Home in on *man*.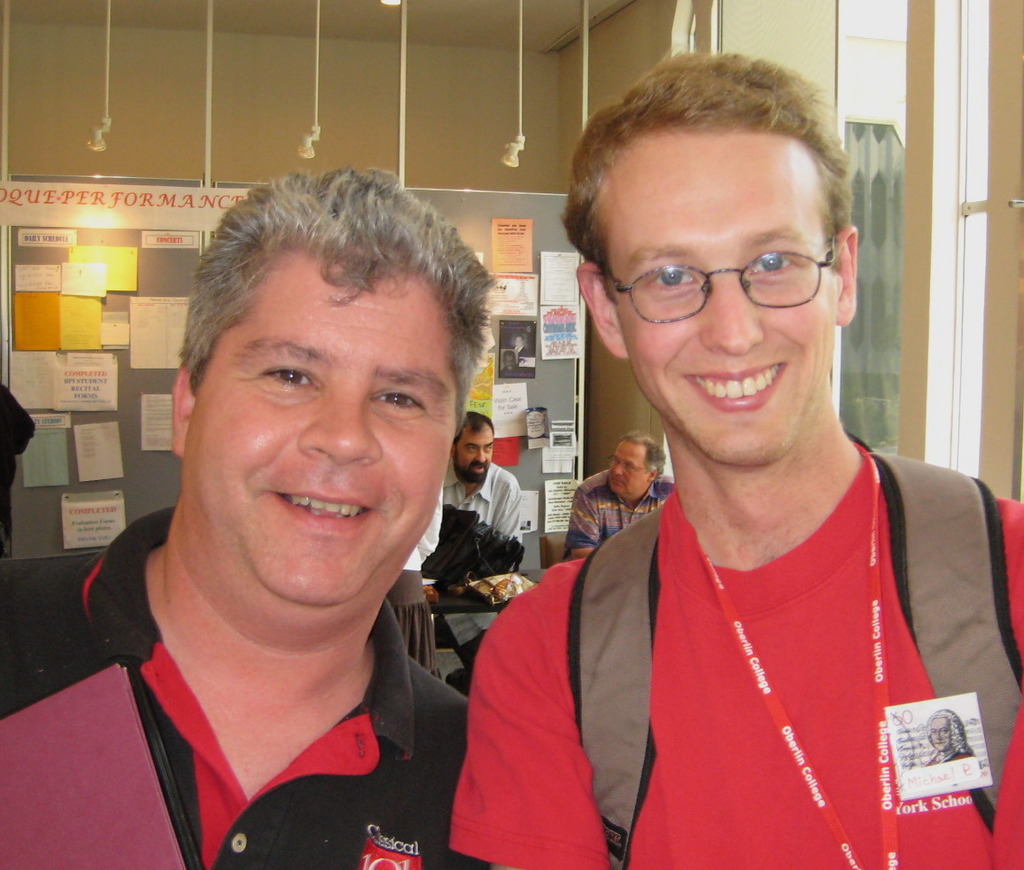
Homed in at 0:166:477:869.
